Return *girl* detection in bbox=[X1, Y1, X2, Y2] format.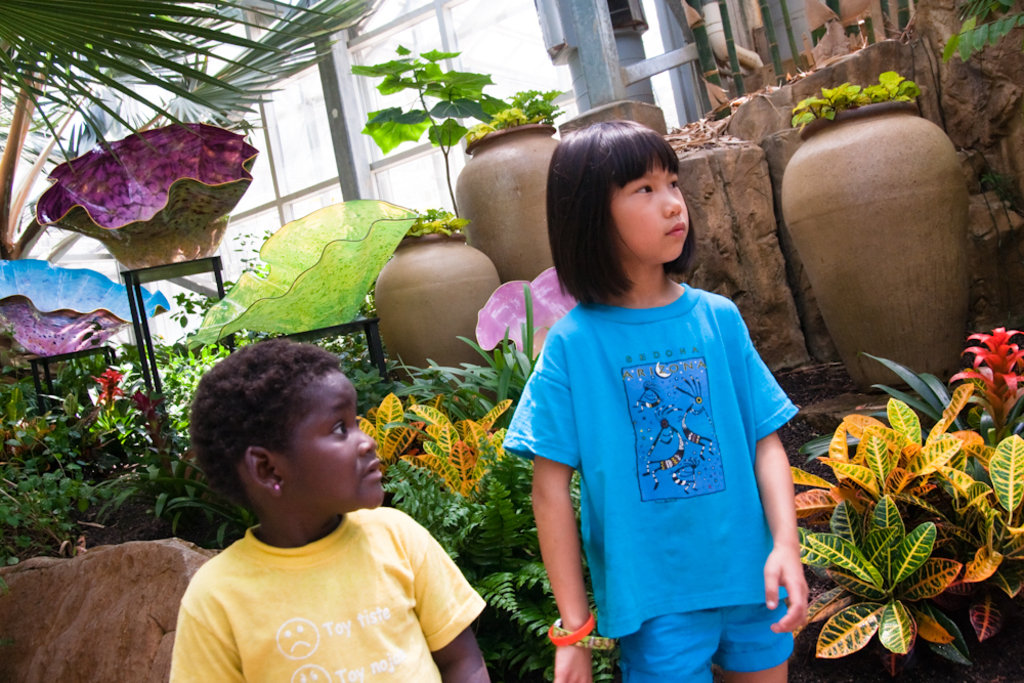
bbox=[169, 338, 490, 682].
